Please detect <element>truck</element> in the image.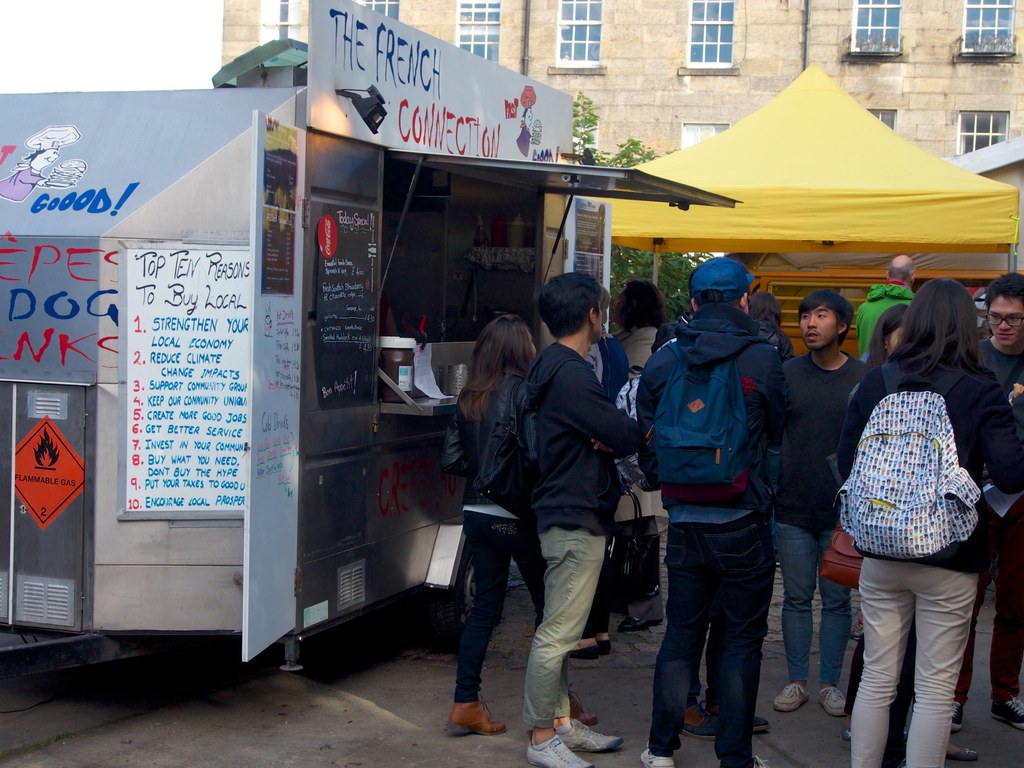
x1=738, y1=262, x2=1023, y2=358.
